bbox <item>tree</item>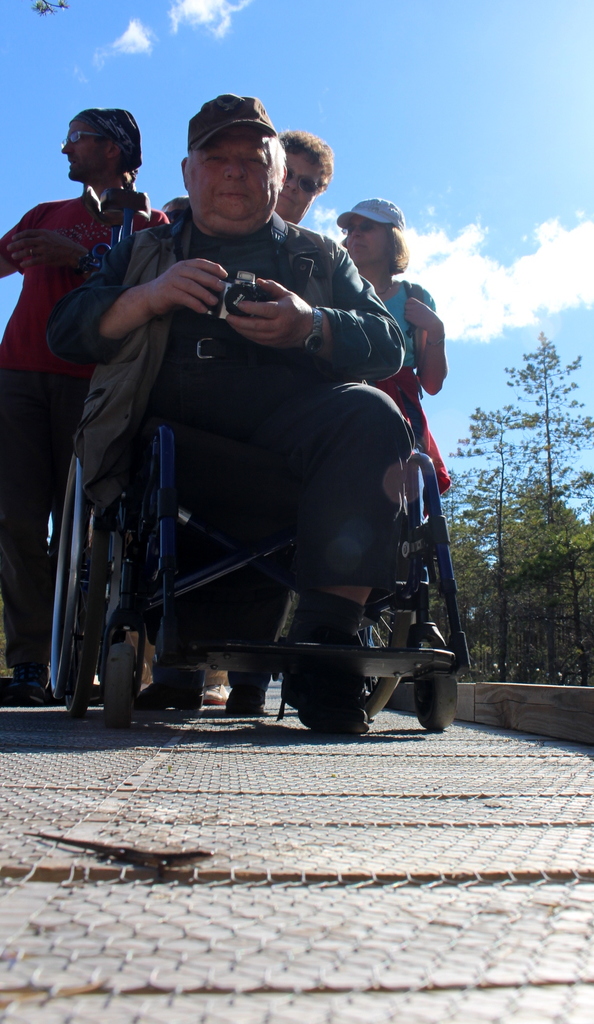
x1=449 y1=337 x2=593 y2=689
